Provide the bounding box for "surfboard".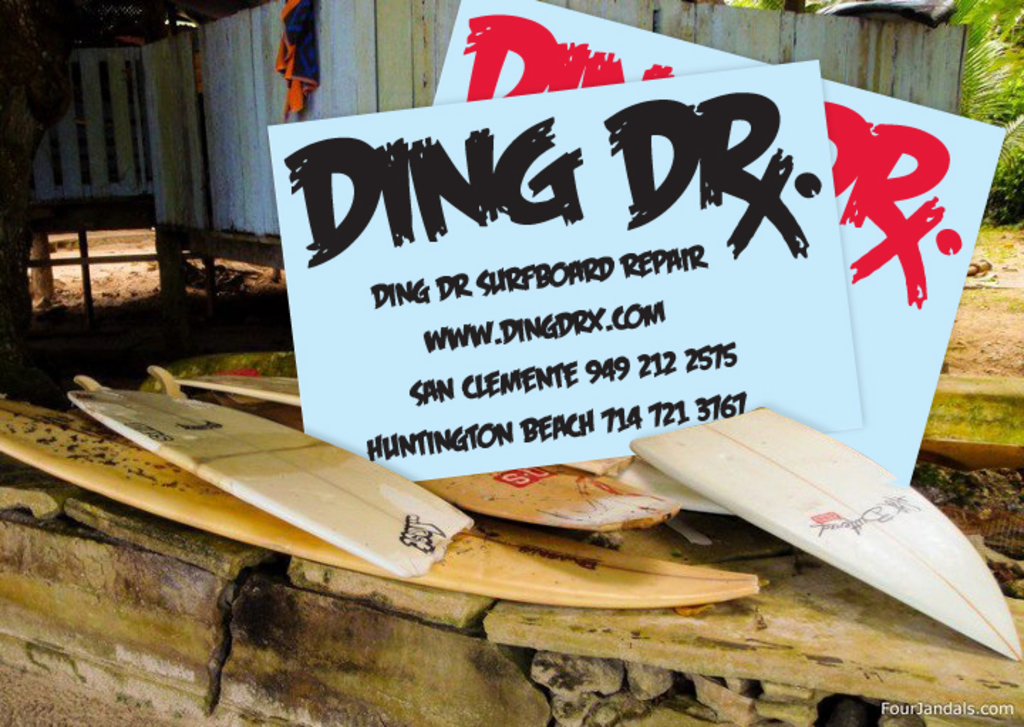
{"x1": 68, "y1": 373, "x2": 475, "y2": 579}.
